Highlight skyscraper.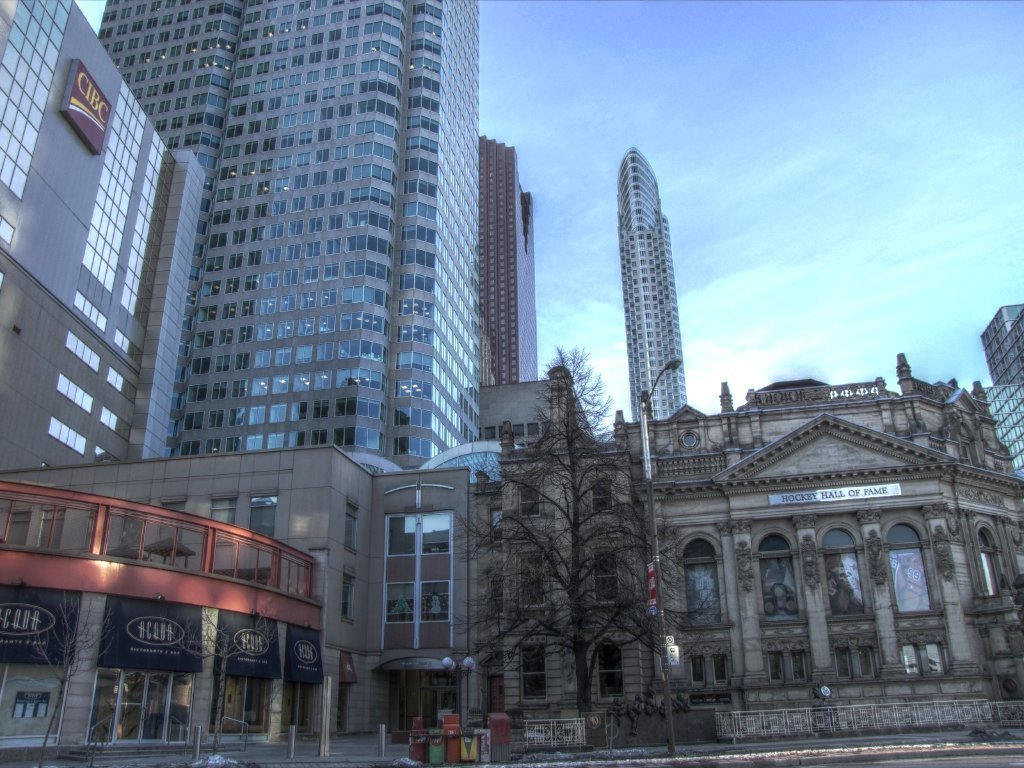
Highlighted region: 89/0/493/472.
